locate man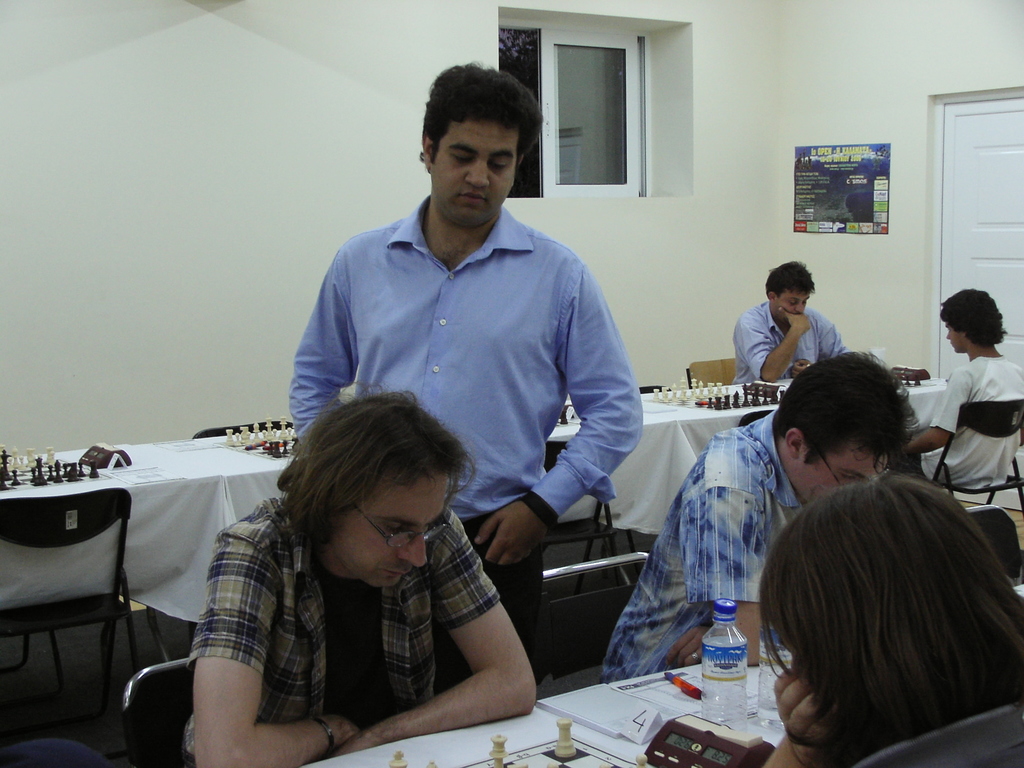
BBox(287, 97, 643, 709)
